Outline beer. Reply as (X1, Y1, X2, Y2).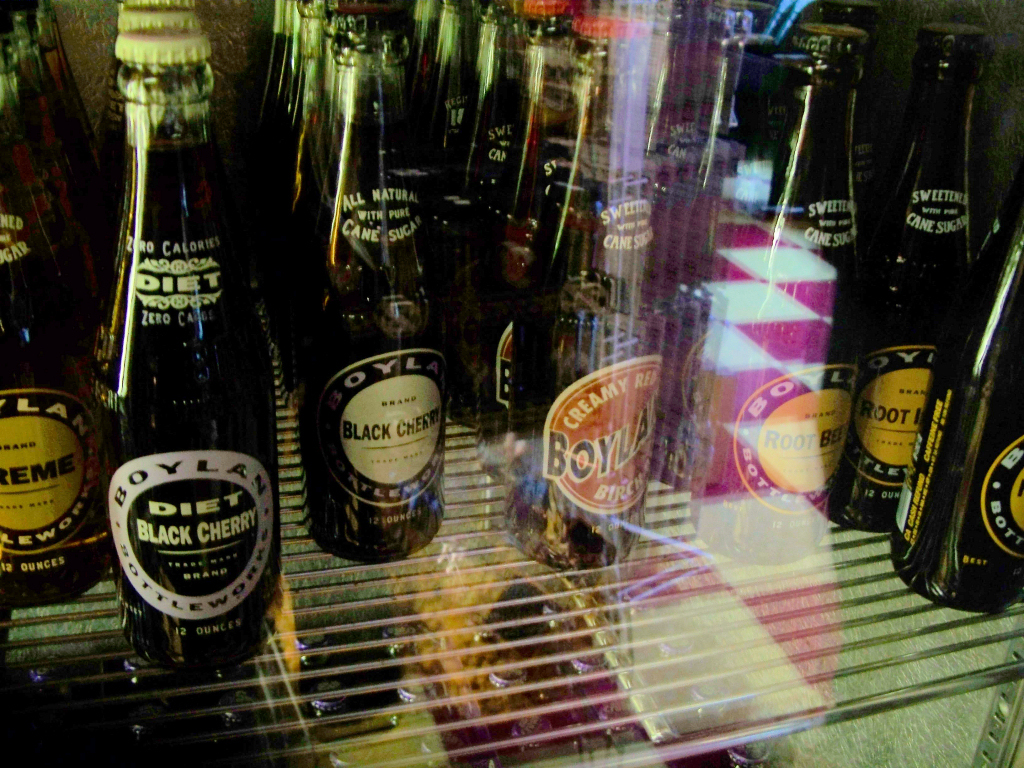
(1, 0, 96, 618).
